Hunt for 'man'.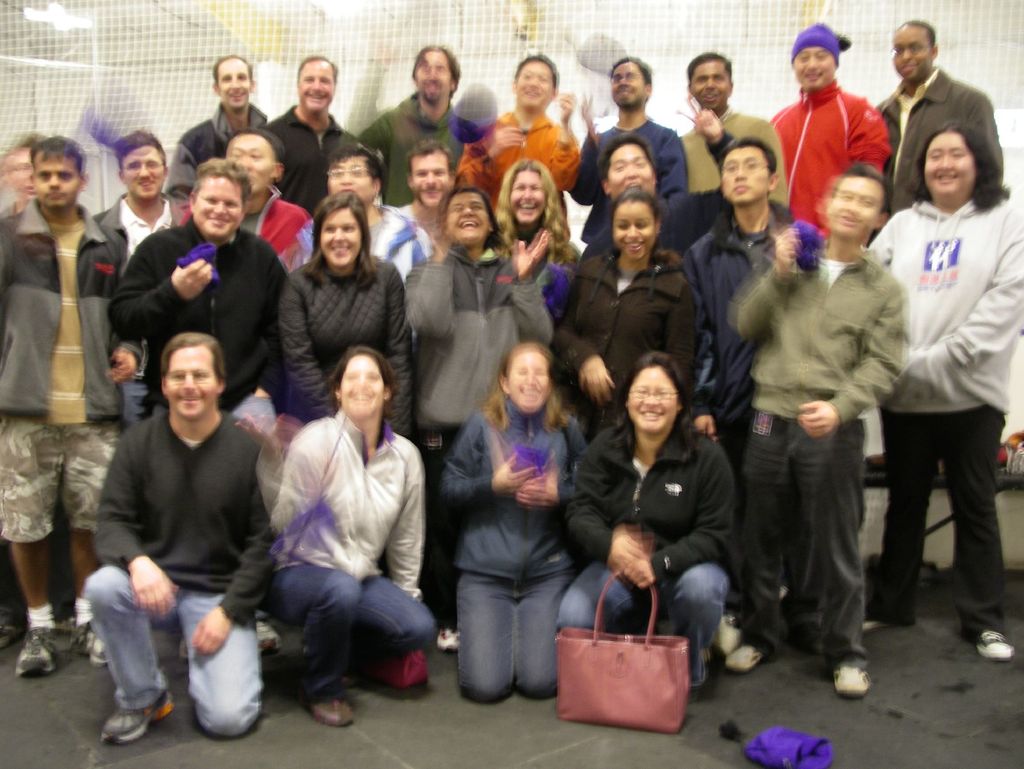
Hunted down at 681 135 799 657.
